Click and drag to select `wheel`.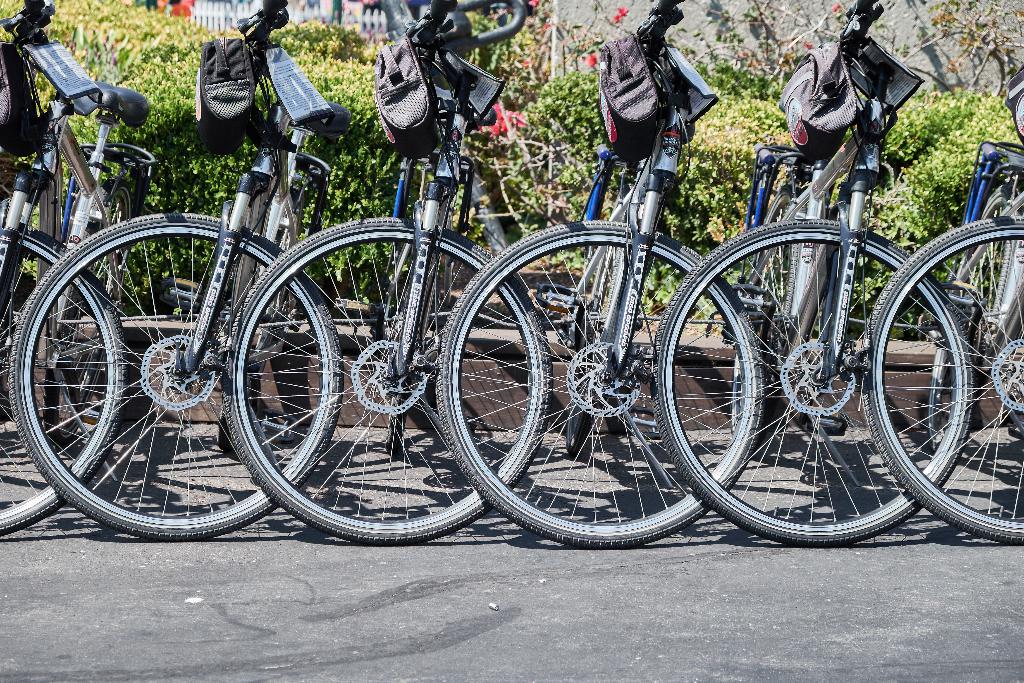
Selection: left=0, top=226, right=141, bottom=538.
